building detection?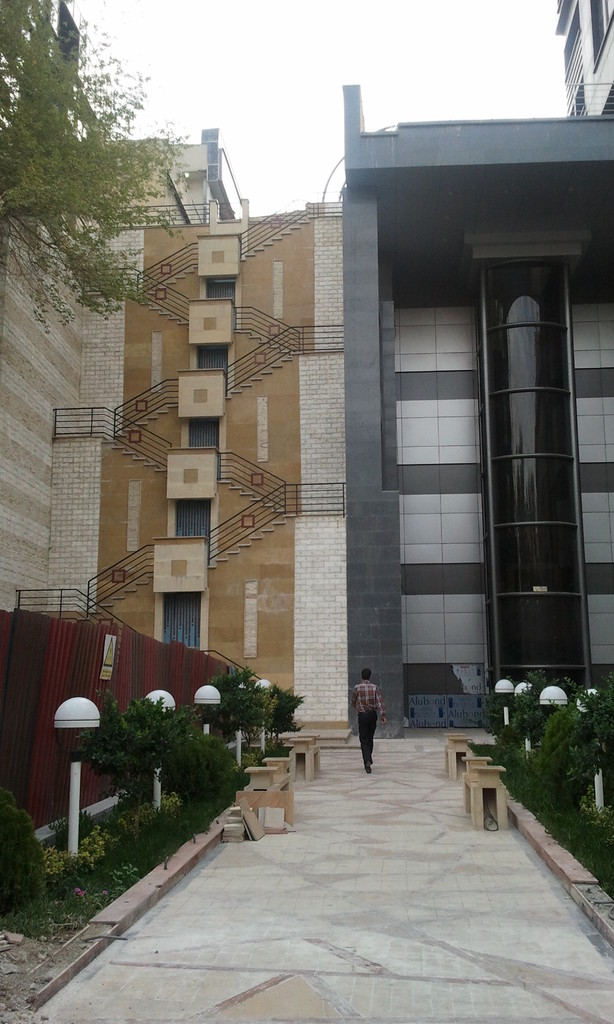
(left=338, top=0, right=613, bottom=741)
